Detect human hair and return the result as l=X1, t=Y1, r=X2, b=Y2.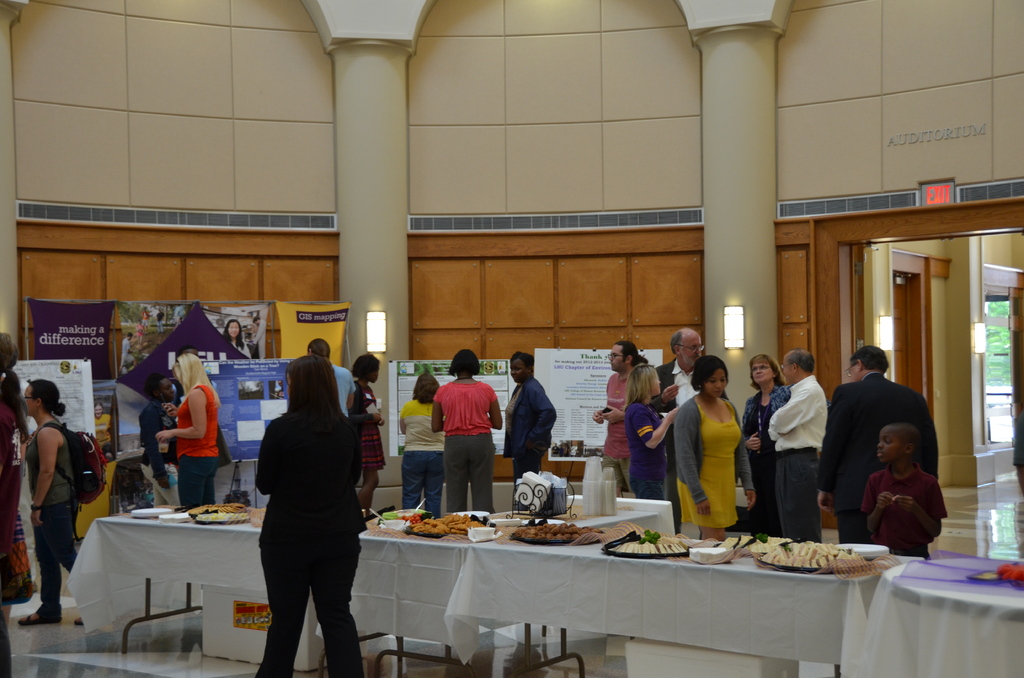
l=614, t=341, r=647, b=366.
